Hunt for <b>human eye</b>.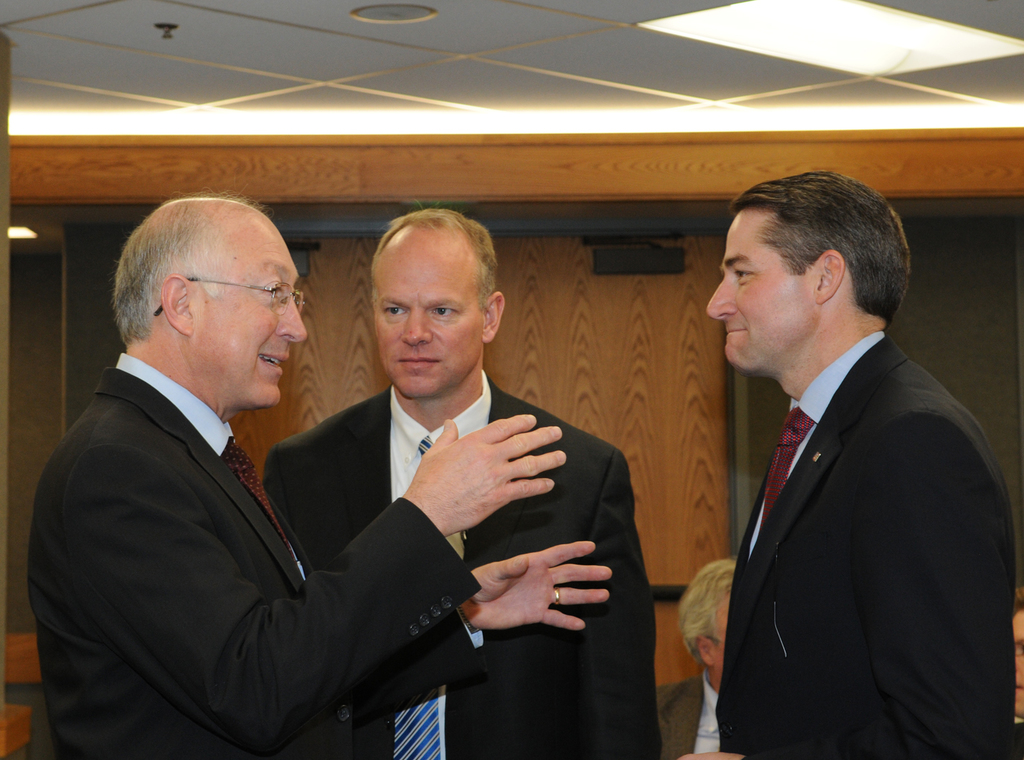
Hunted down at <bbox>731, 266, 756, 287</bbox>.
